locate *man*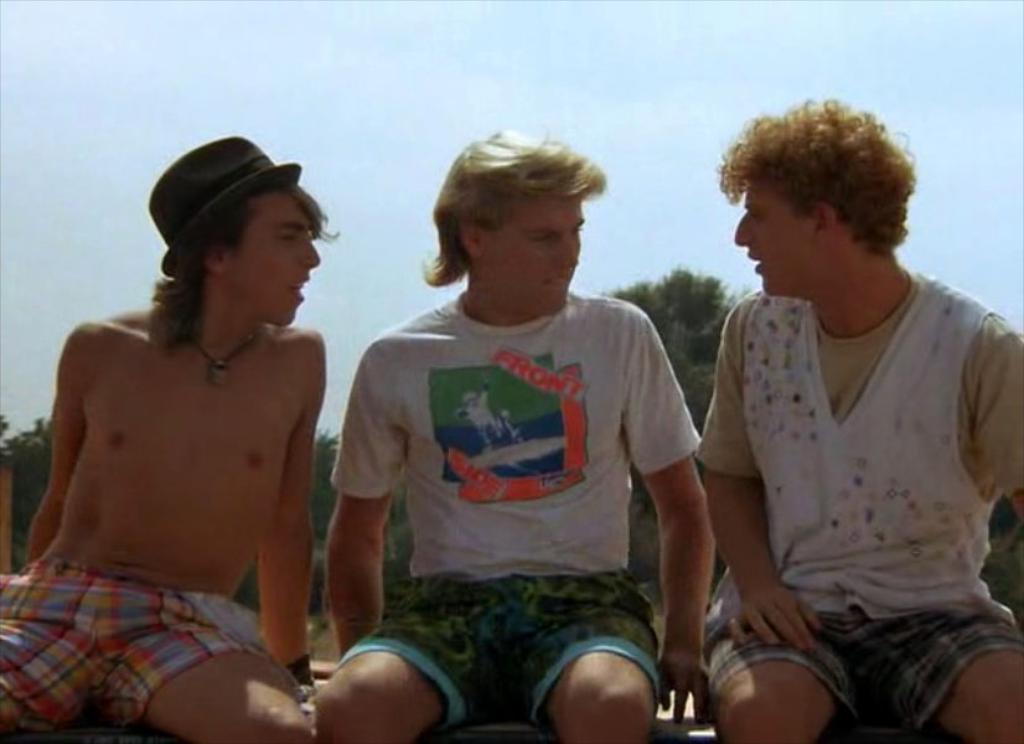
<box>307,128,719,743</box>
